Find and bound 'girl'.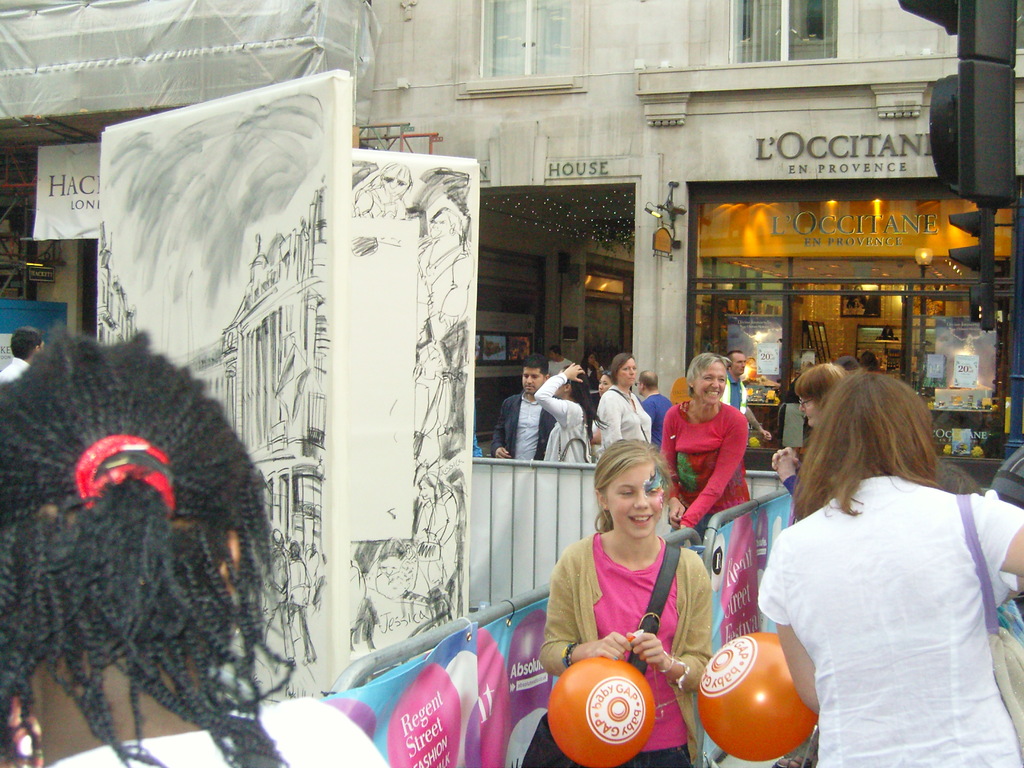
Bound: (532,435,711,767).
